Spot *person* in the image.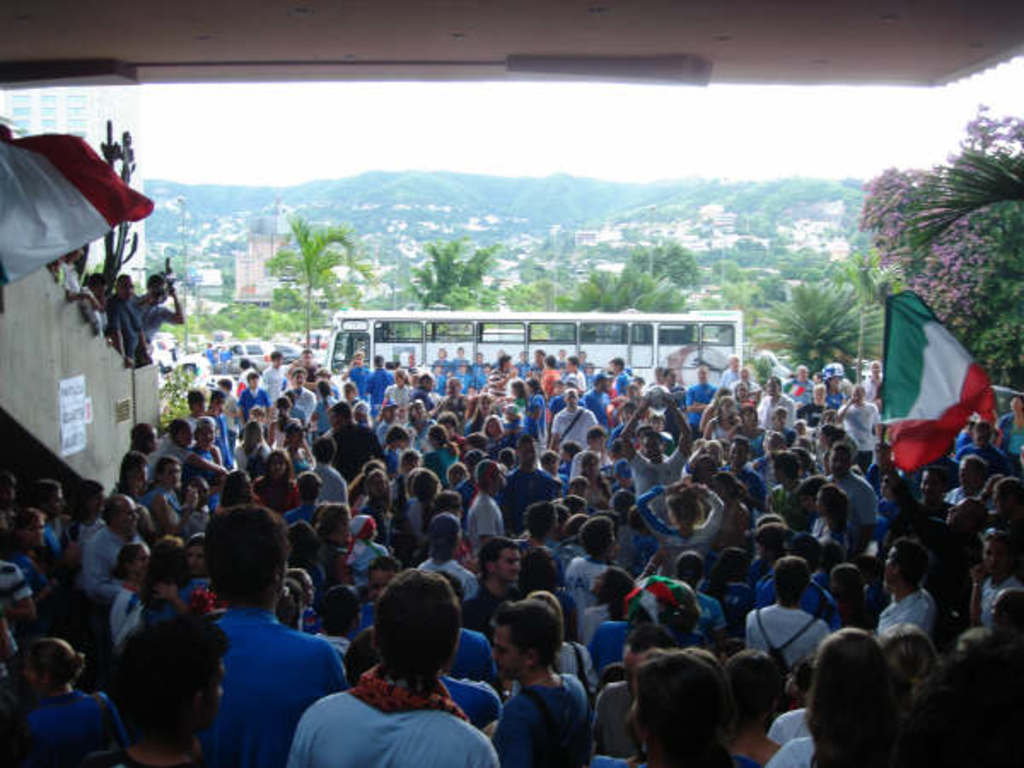
*person* found at (left=870, top=534, right=945, bottom=635).
